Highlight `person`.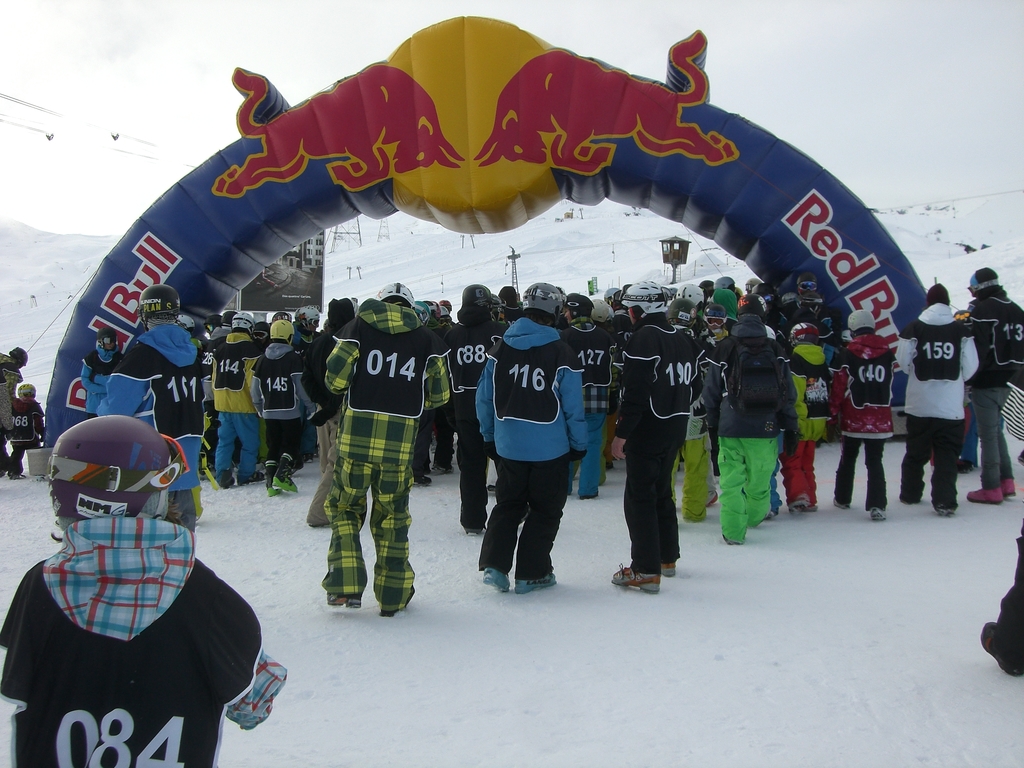
Highlighted region: 474,278,596,598.
